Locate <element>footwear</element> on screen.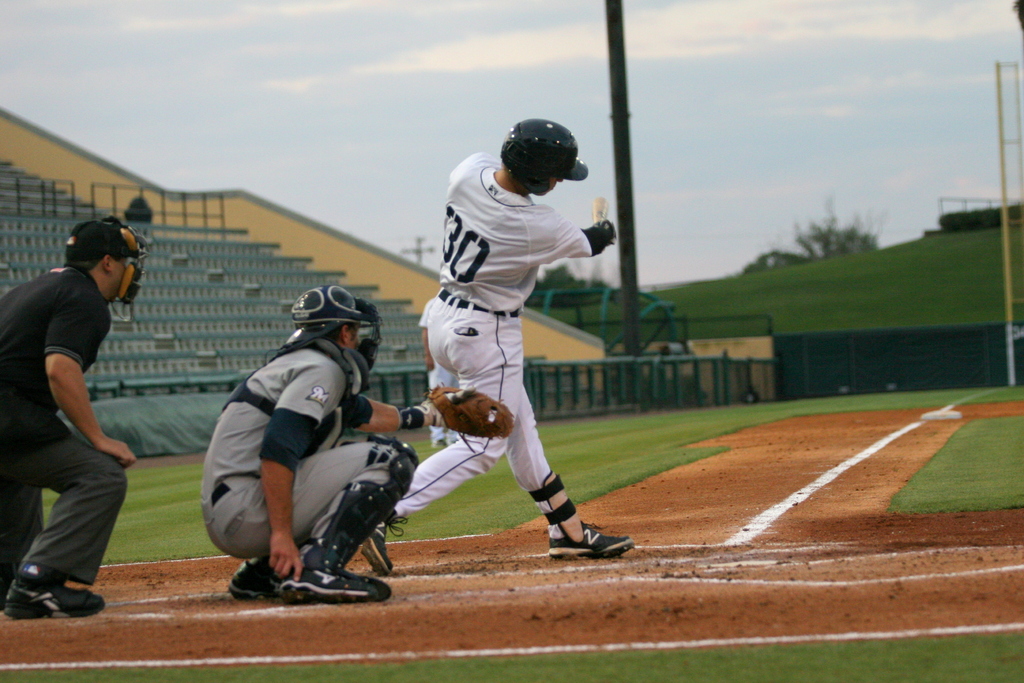
On screen at pyautogui.locateOnScreen(278, 555, 392, 604).
